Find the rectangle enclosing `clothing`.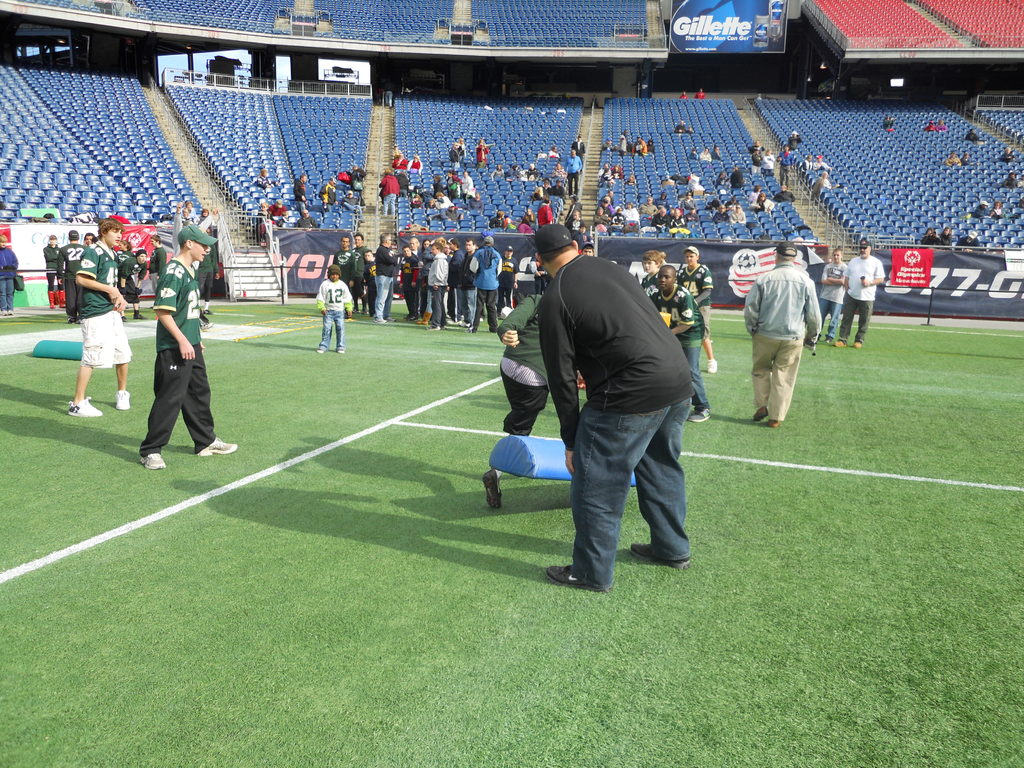
select_region(373, 249, 394, 317).
